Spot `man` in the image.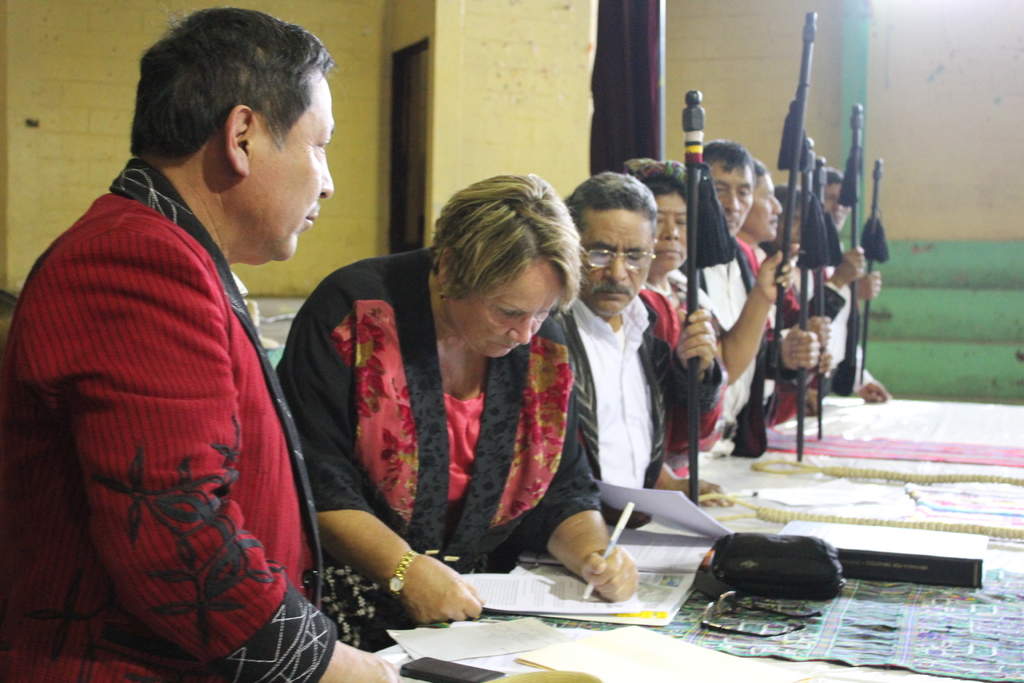
`man` found at {"left": 553, "top": 174, "right": 723, "bottom": 538}.
